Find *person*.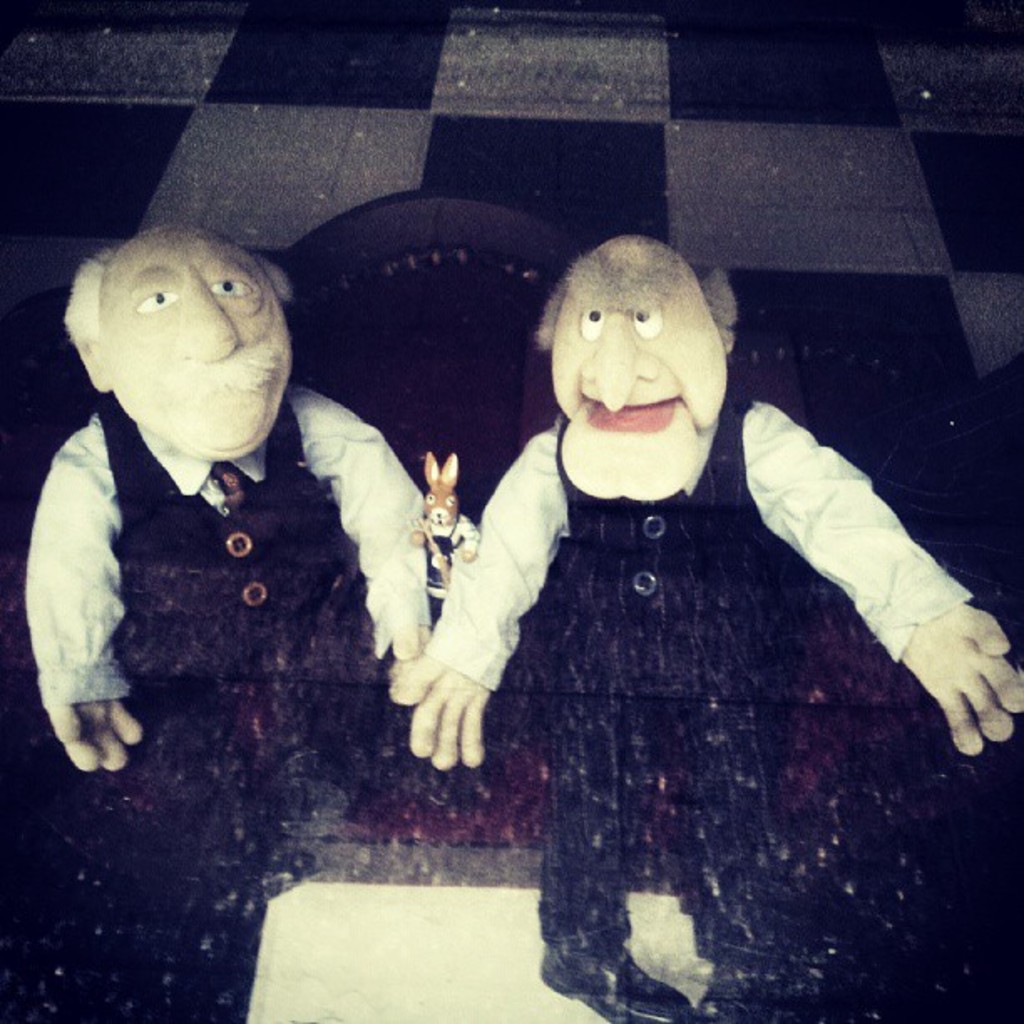
bbox=[20, 223, 443, 810].
